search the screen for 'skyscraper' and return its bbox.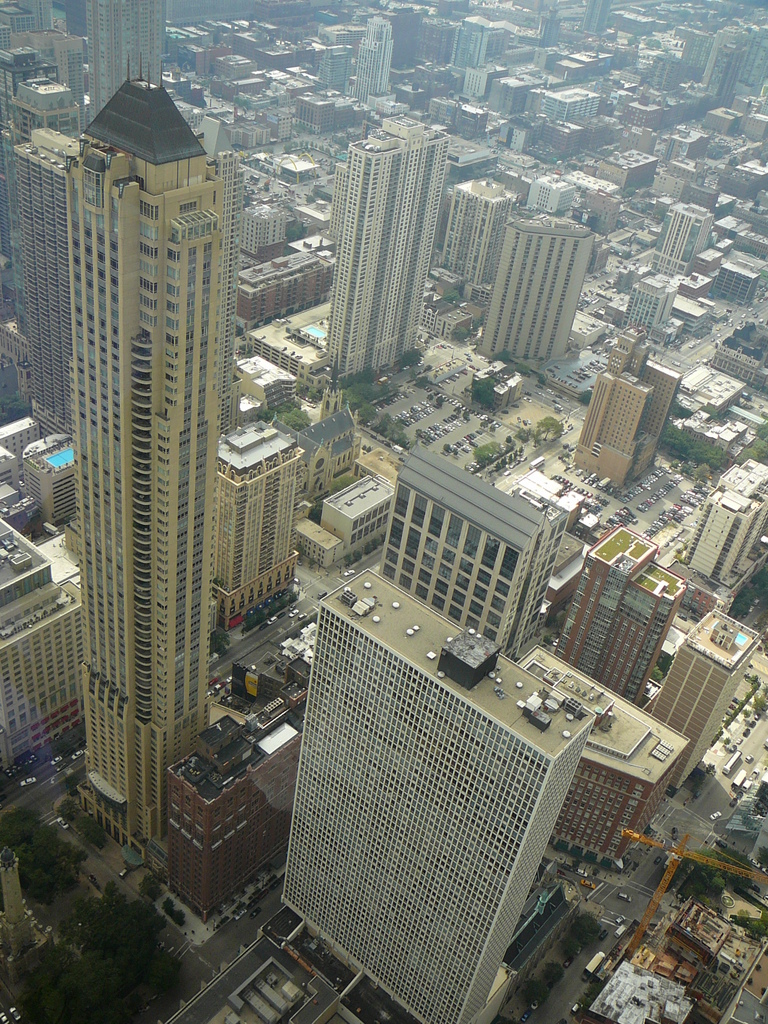
Found: box(438, 168, 515, 292).
